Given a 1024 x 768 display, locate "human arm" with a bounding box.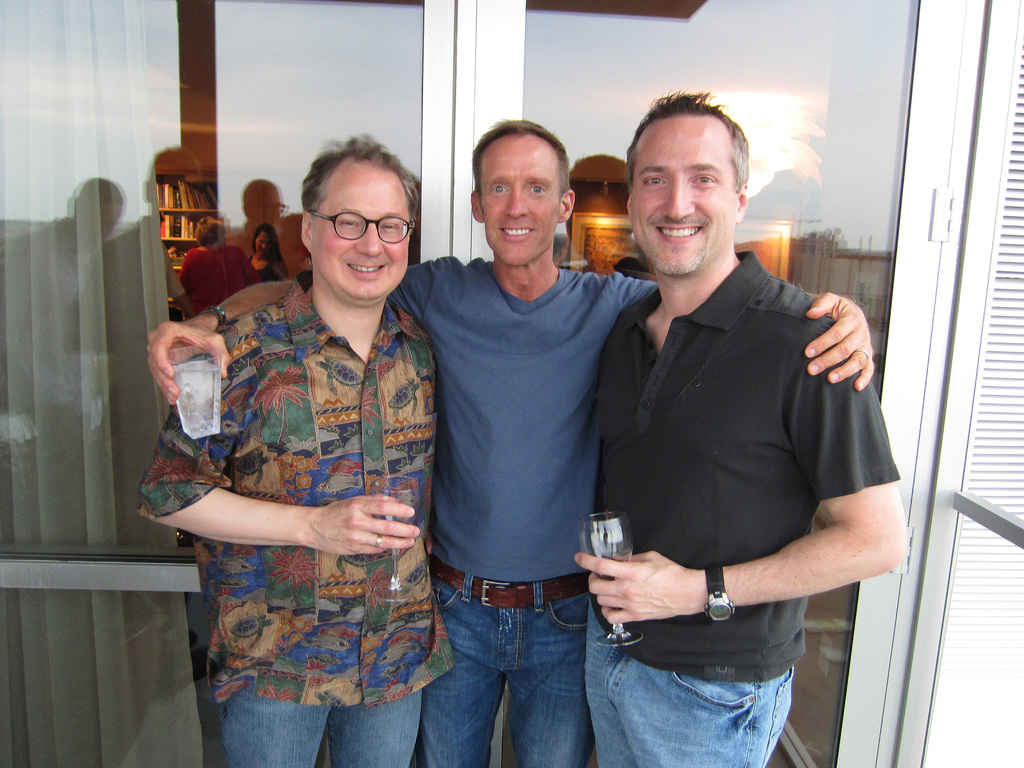
Located: detection(136, 328, 435, 556).
